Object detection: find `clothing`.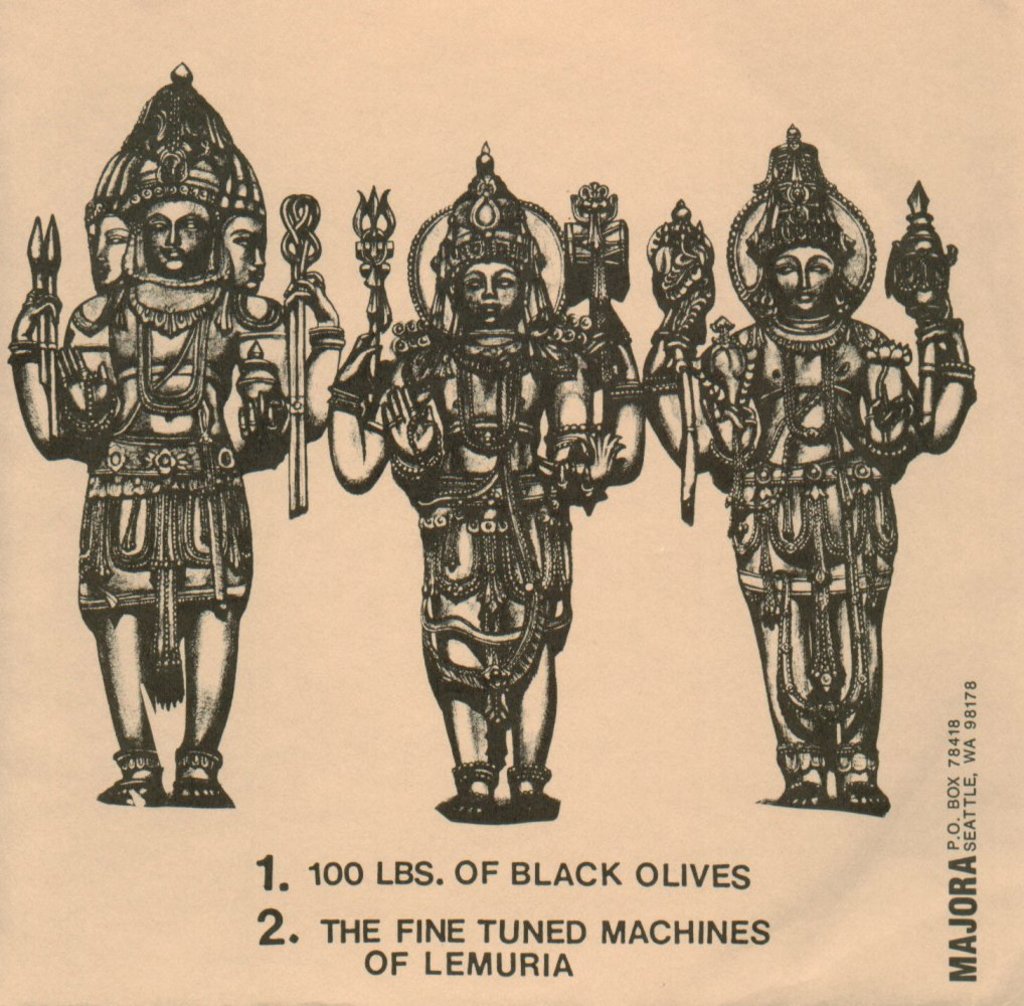
x1=727 y1=461 x2=914 y2=777.
